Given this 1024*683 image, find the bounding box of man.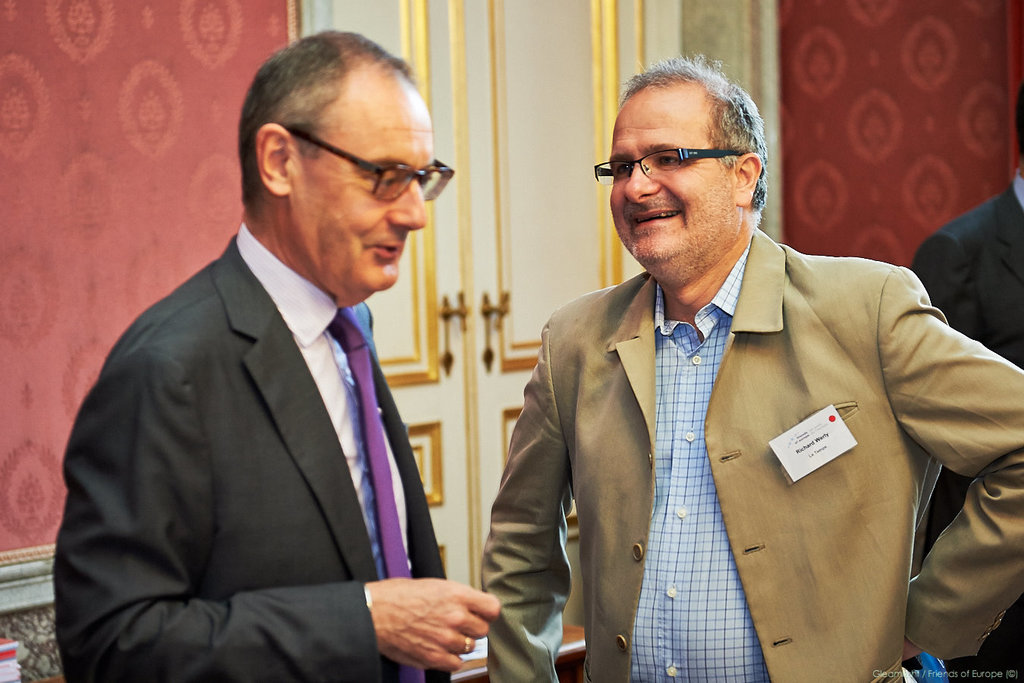
l=51, t=39, r=462, b=682.
